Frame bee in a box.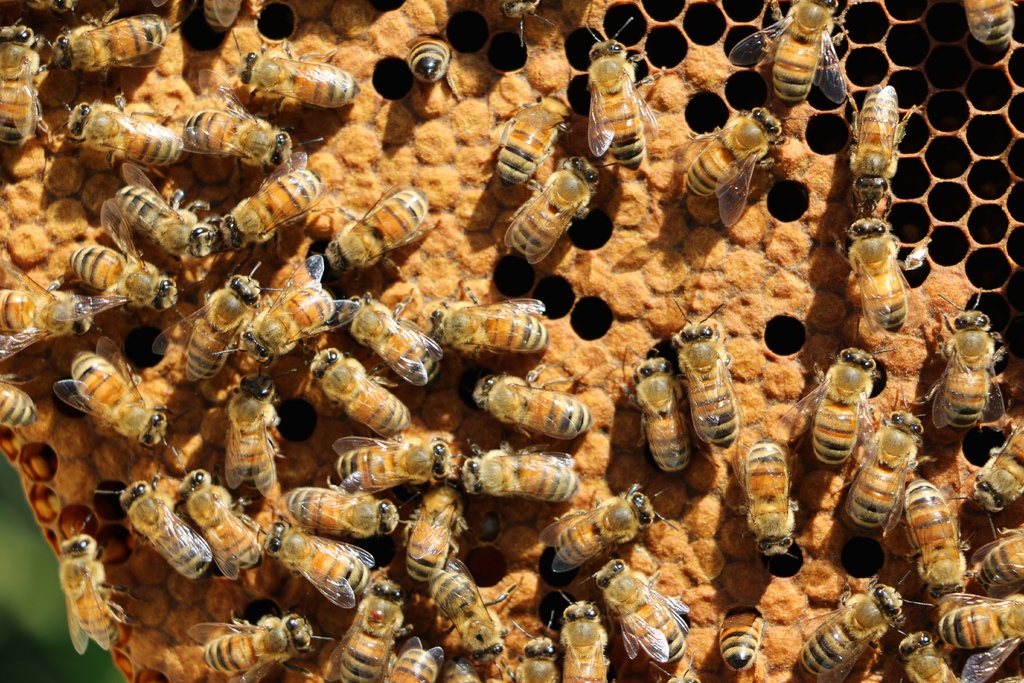
detection(342, 290, 447, 397).
